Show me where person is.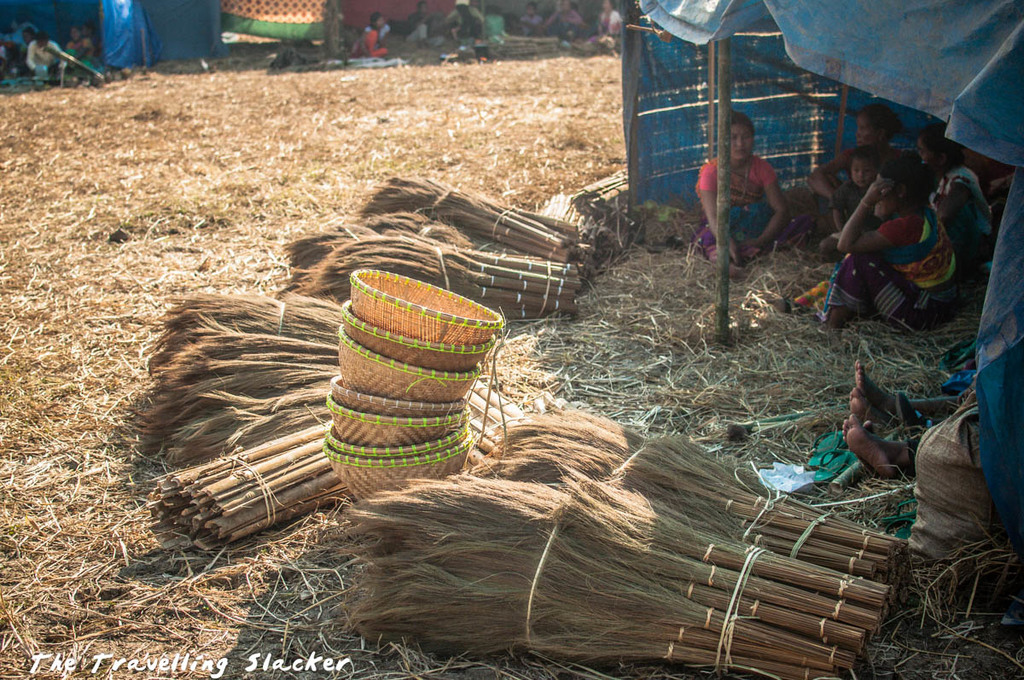
person is at l=807, t=150, r=969, b=335.
